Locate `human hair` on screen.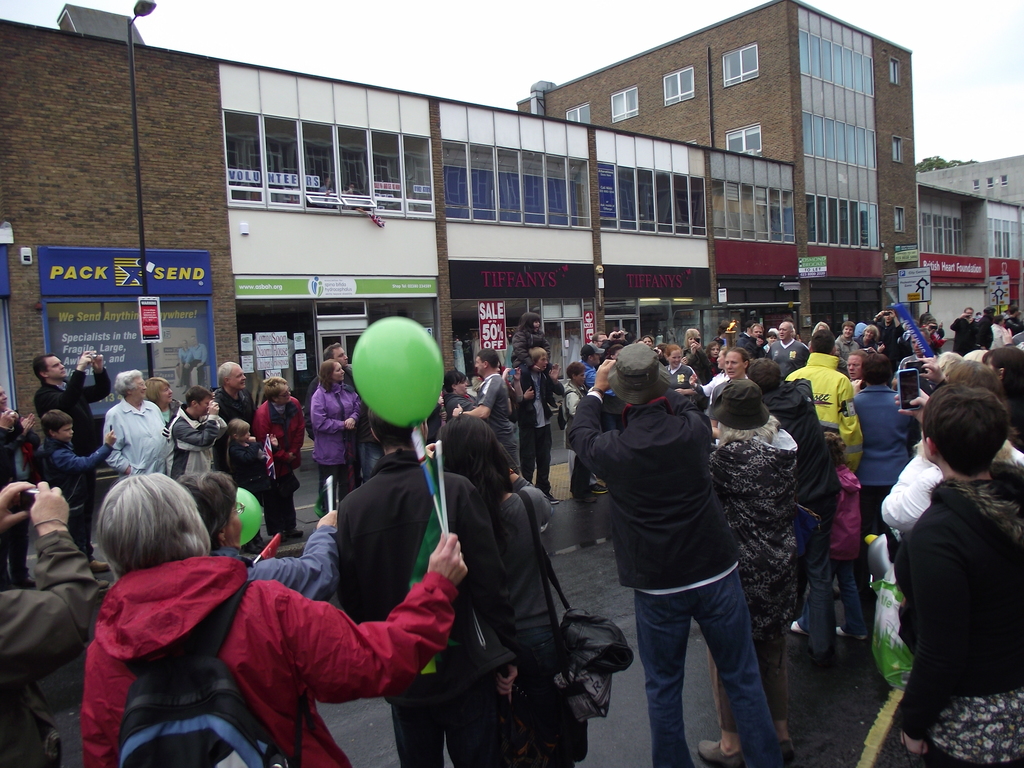
On screen at 717:322:732:338.
